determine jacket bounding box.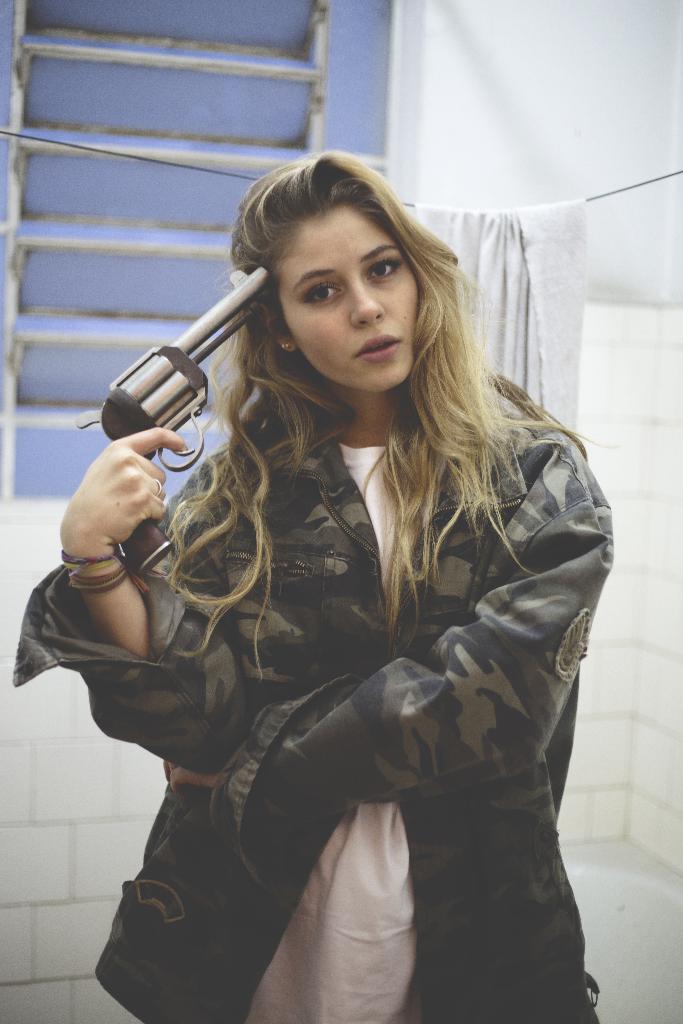
Determined: bbox(17, 417, 615, 1023).
